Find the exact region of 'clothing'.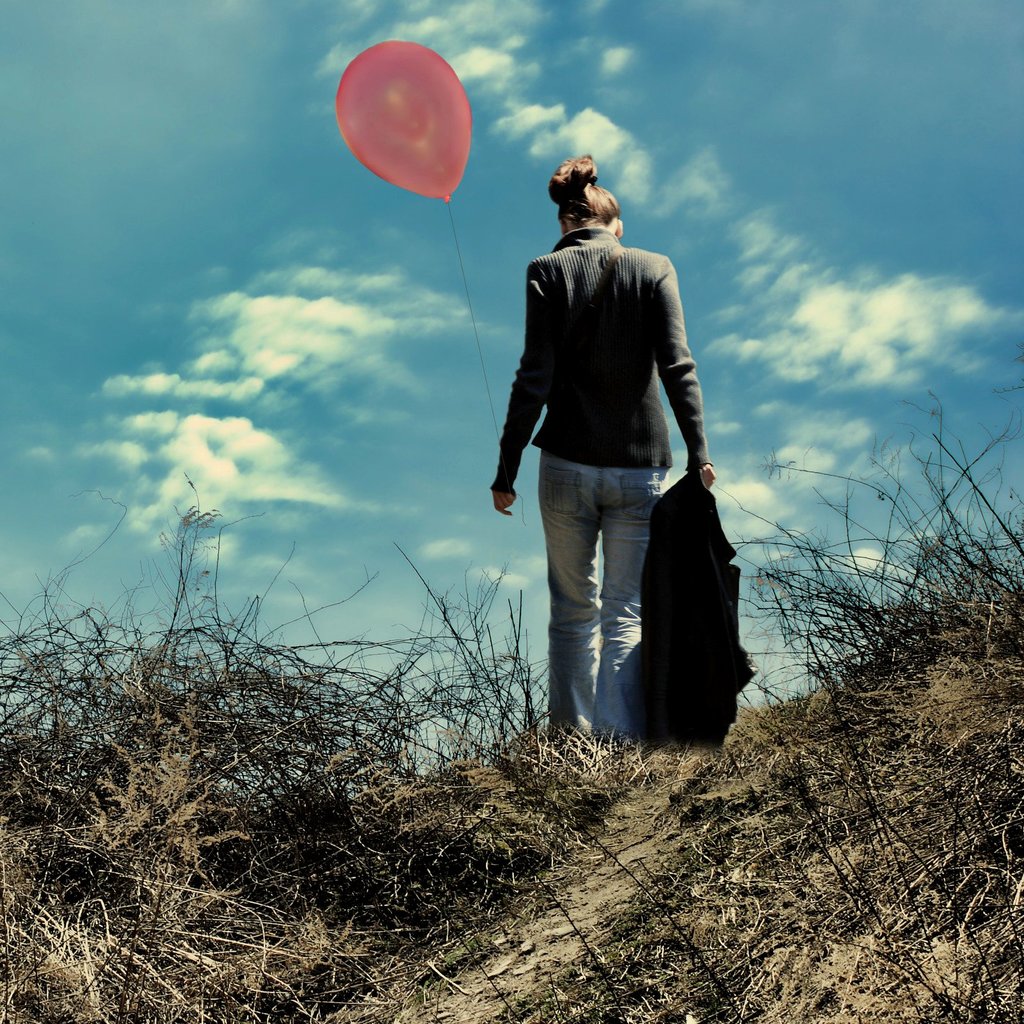
Exact region: (x1=493, y1=225, x2=710, y2=722).
